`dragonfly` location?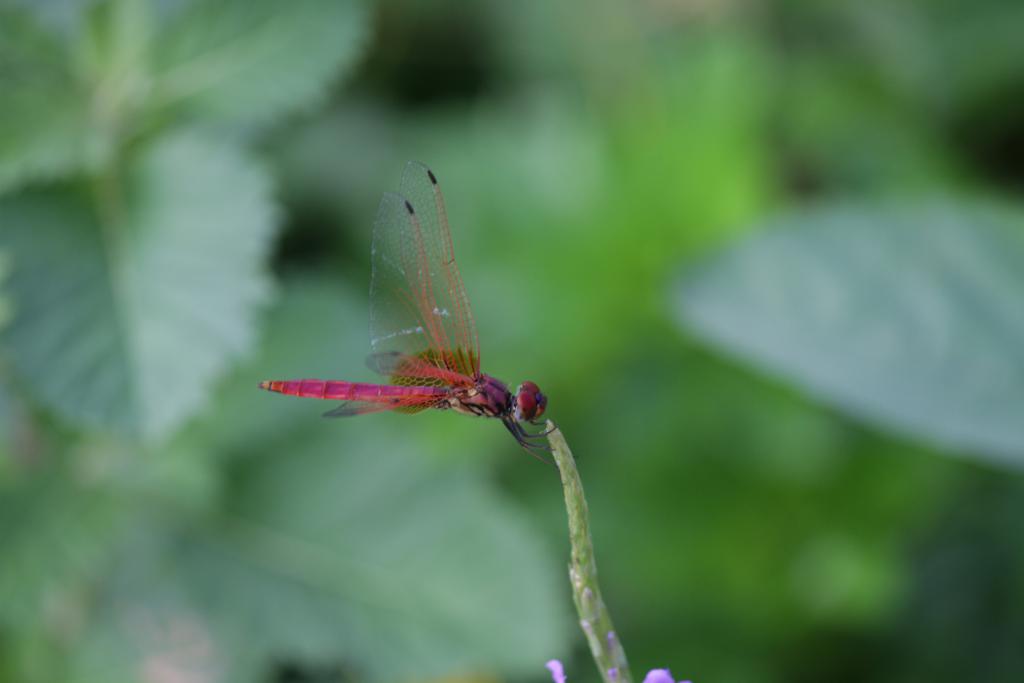
{"x1": 257, "y1": 159, "x2": 585, "y2": 483}
